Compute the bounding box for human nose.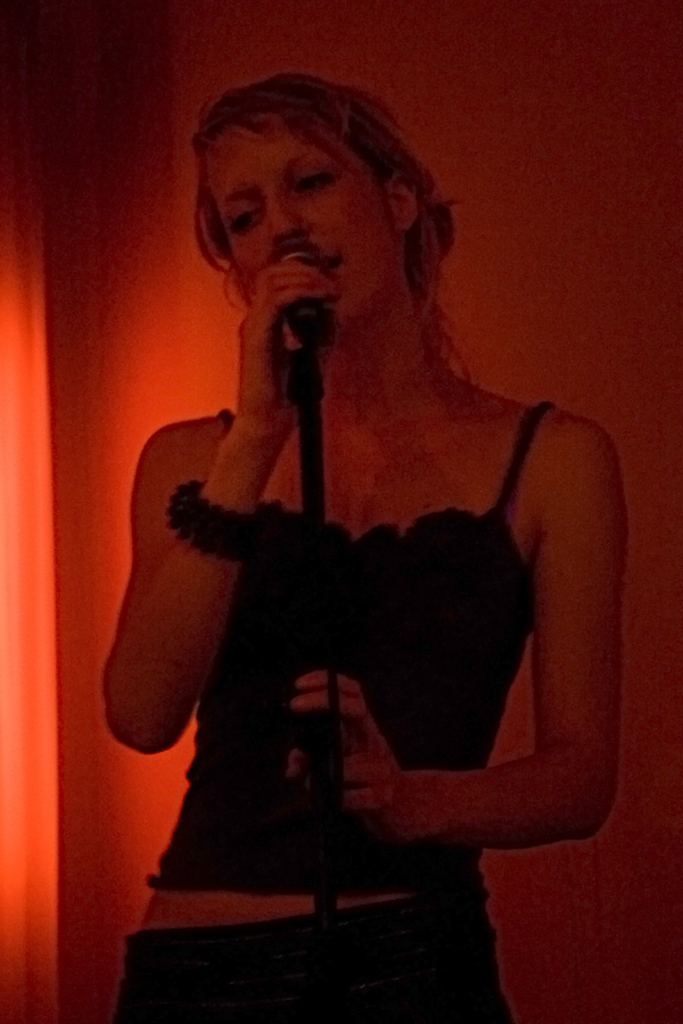
region(266, 196, 308, 251).
